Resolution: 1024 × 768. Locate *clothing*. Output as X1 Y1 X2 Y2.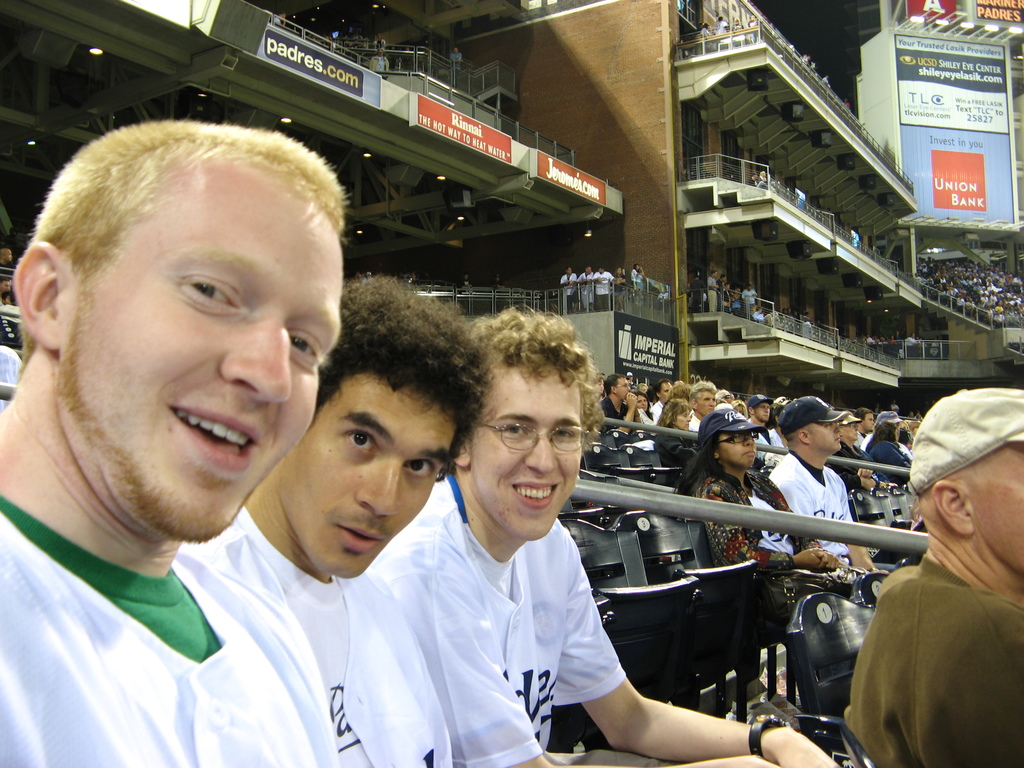
370 52 385 72.
